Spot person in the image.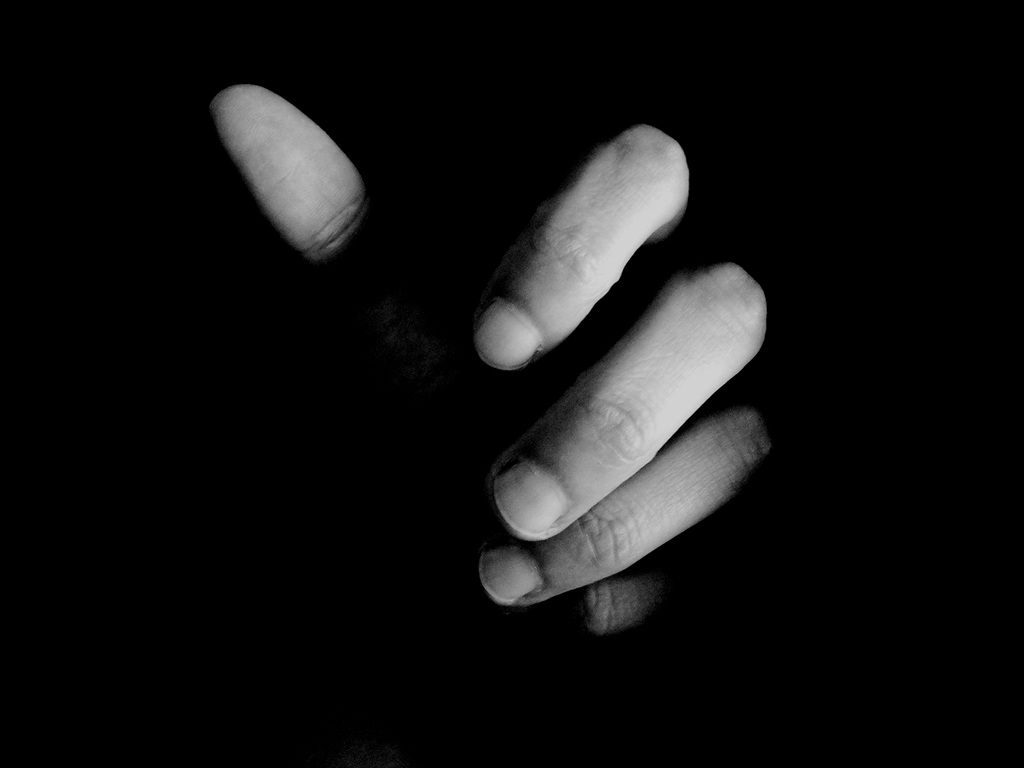
person found at rect(207, 86, 756, 634).
